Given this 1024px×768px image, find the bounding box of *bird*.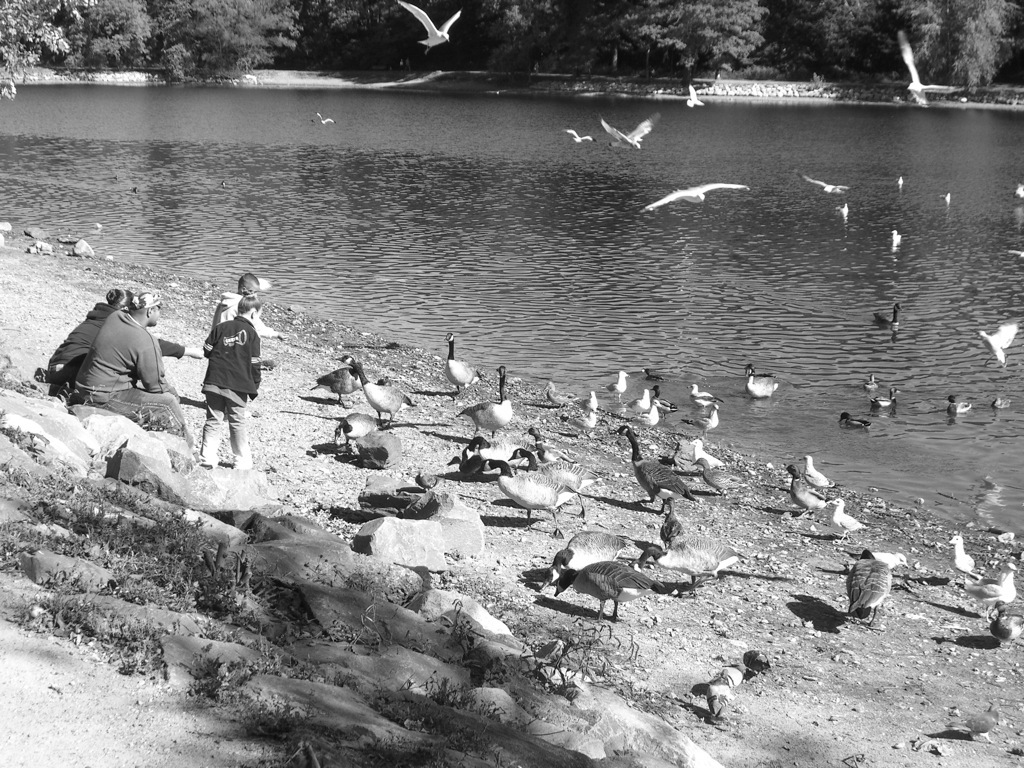
{"left": 979, "top": 319, "right": 1023, "bottom": 362}.
